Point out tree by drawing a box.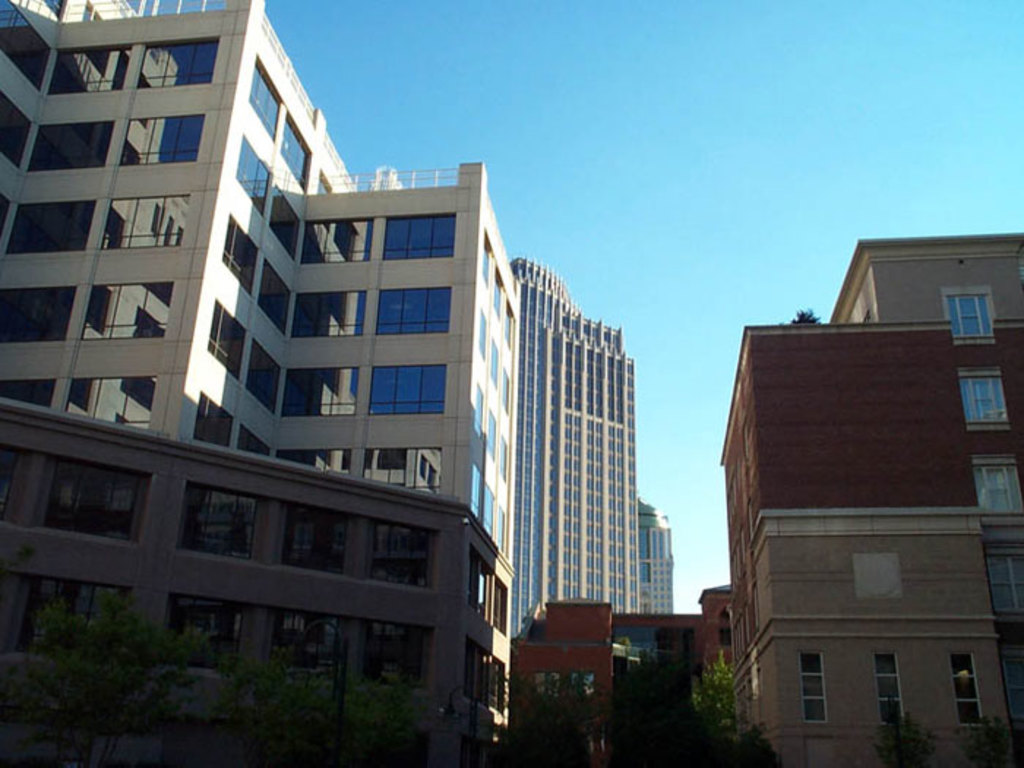
x1=679, y1=647, x2=762, y2=752.
